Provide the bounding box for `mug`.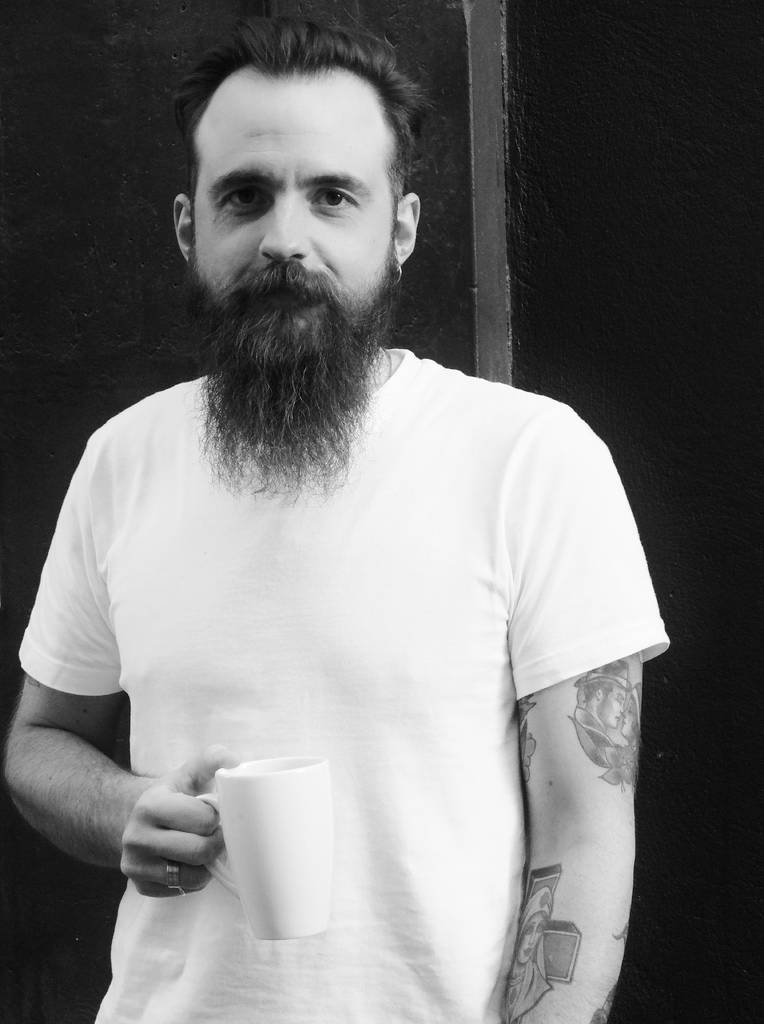
locate(200, 755, 332, 939).
